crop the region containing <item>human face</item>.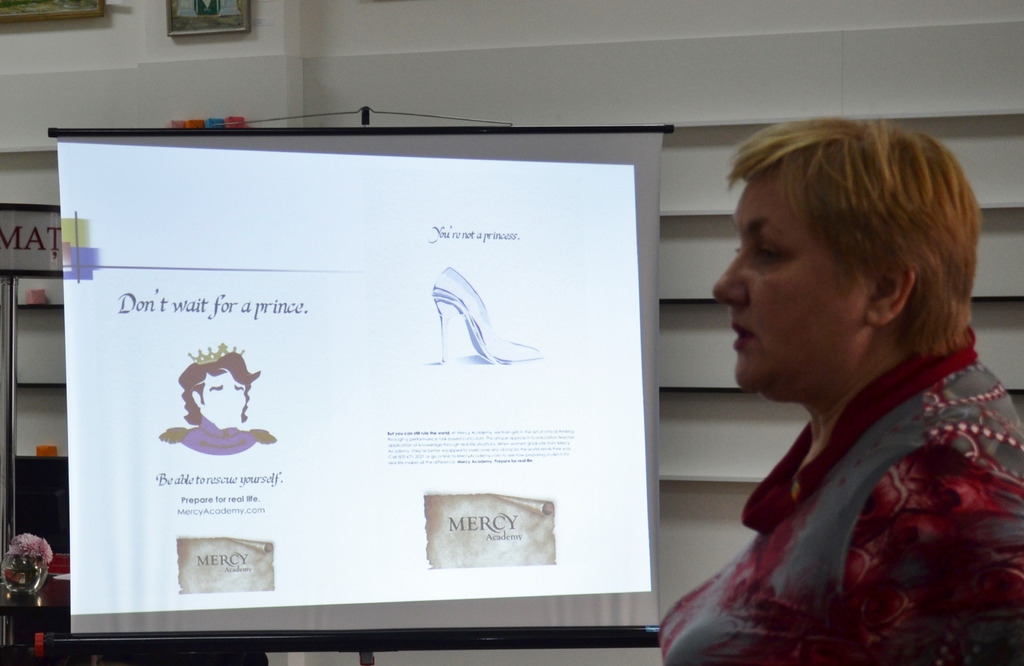
Crop region: crop(201, 371, 250, 423).
